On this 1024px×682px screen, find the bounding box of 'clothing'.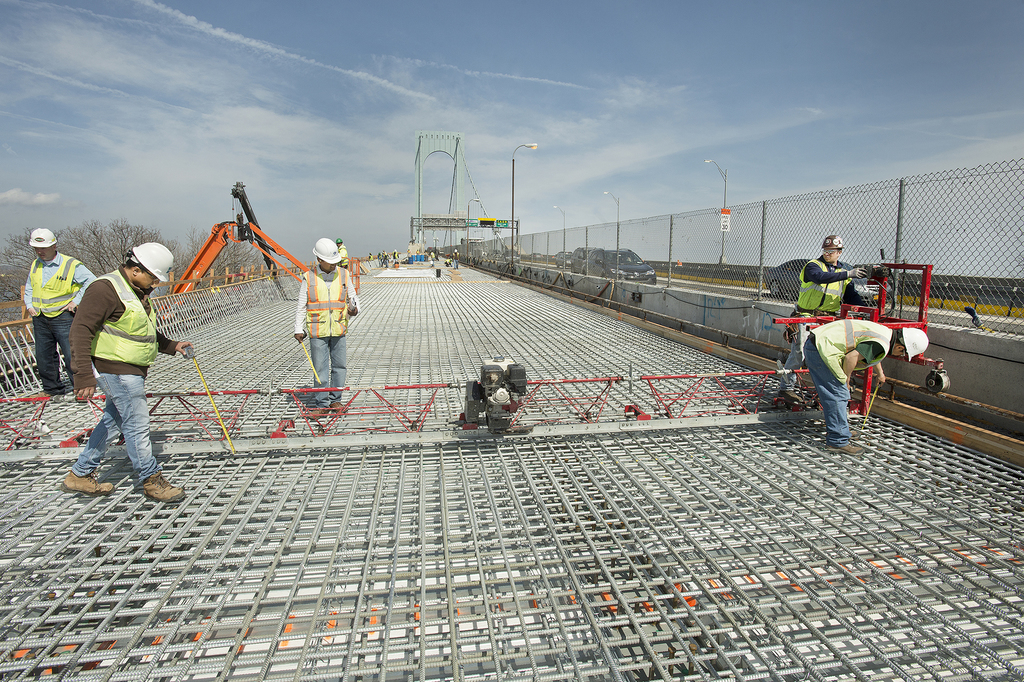
Bounding box: [x1=775, y1=251, x2=855, y2=393].
